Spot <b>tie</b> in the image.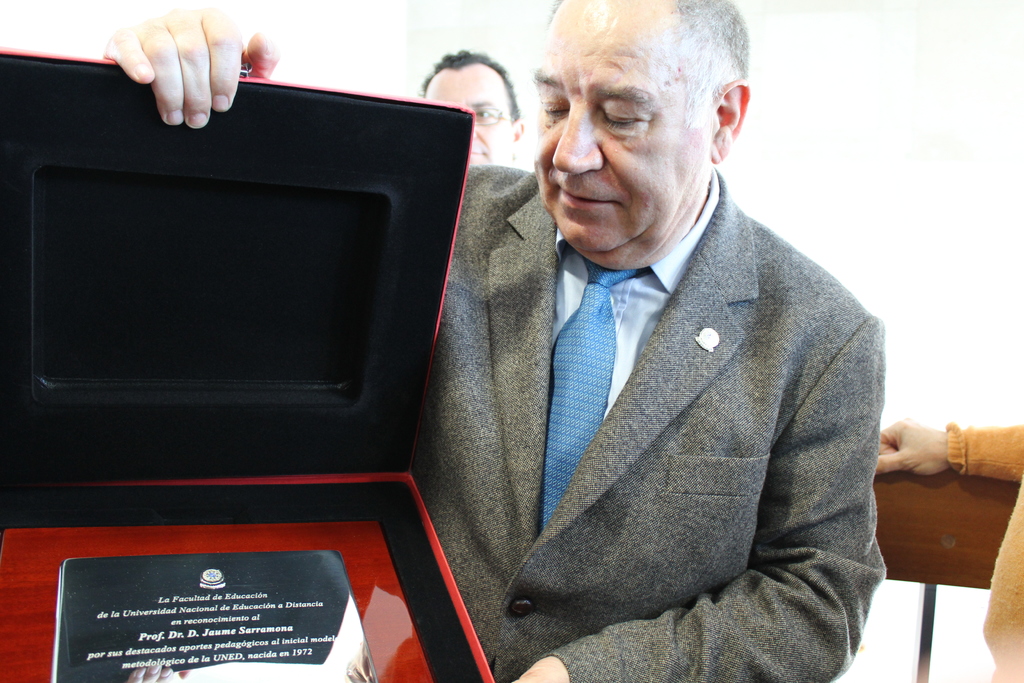
<b>tie</b> found at (left=541, top=254, right=658, bottom=533).
